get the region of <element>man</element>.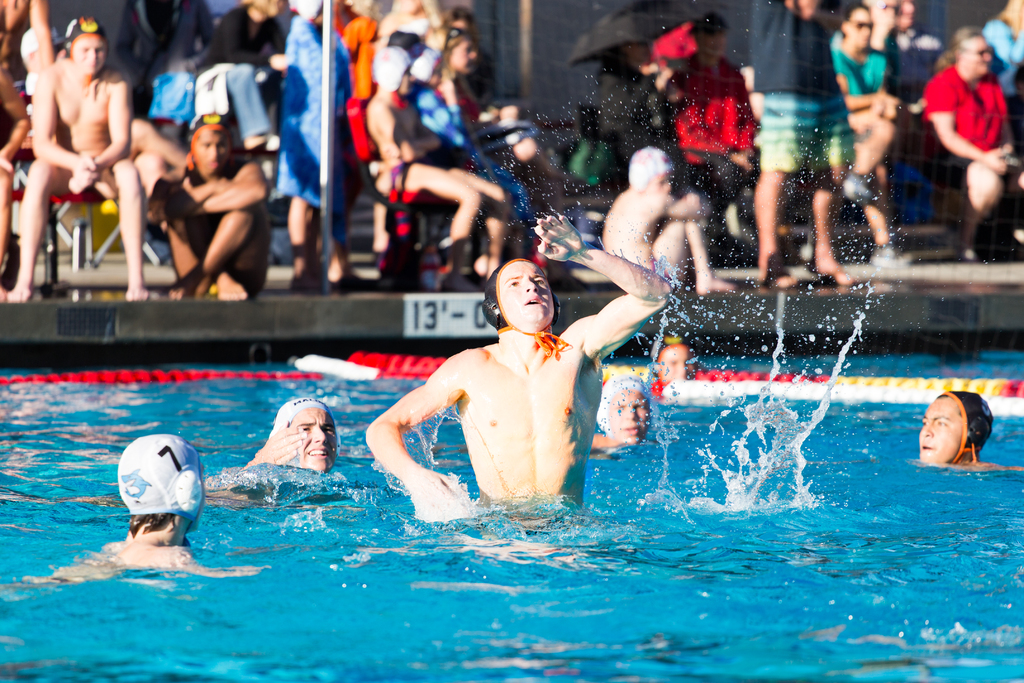
{"x1": 239, "y1": 395, "x2": 340, "y2": 475}.
